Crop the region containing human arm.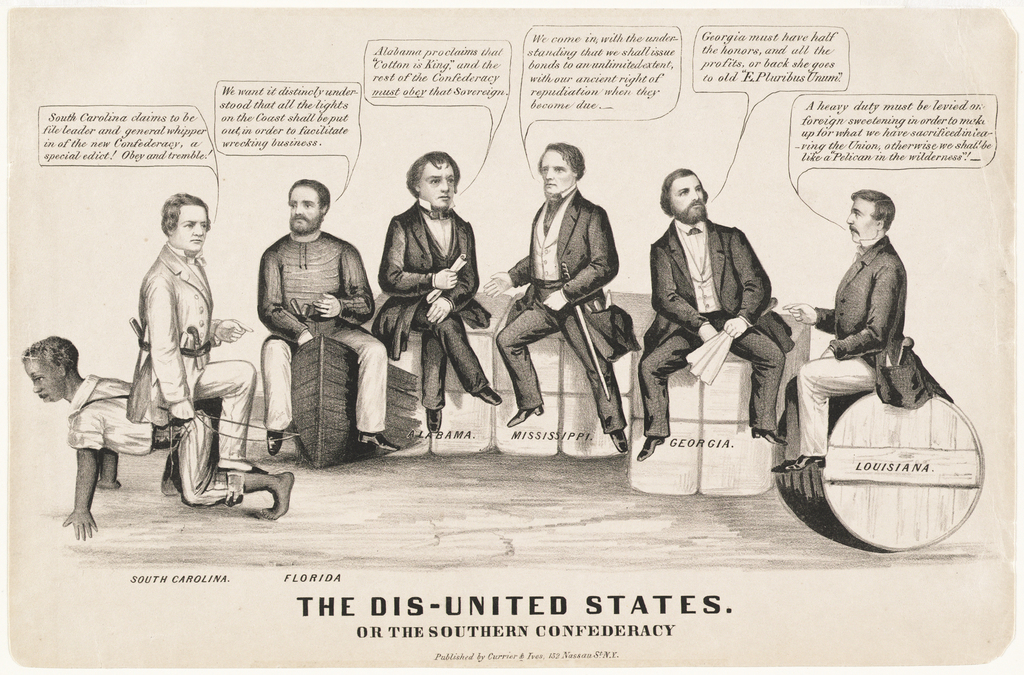
Crop region: [85, 445, 120, 488].
